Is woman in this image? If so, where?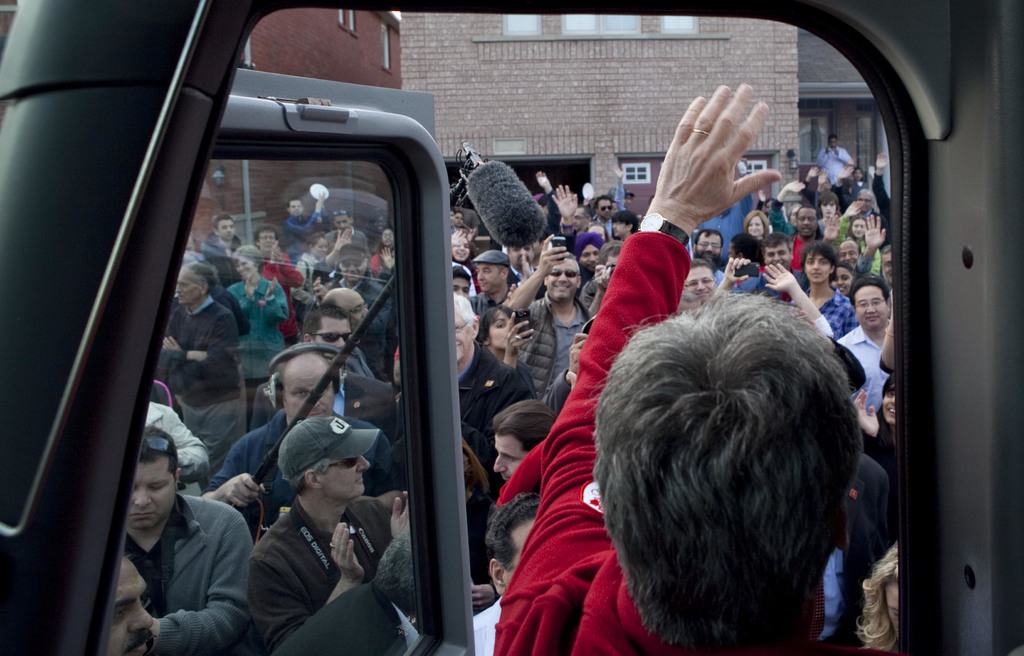
Yes, at 219, 241, 297, 391.
